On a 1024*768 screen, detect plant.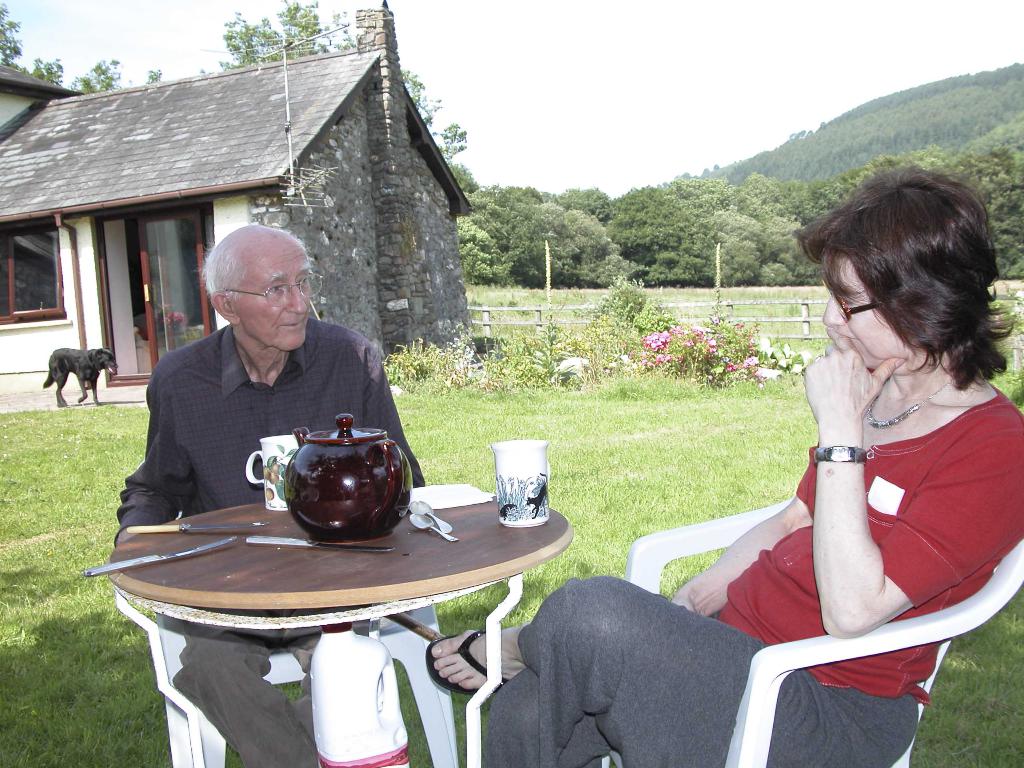
x1=975 y1=276 x2=1019 y2=339.
